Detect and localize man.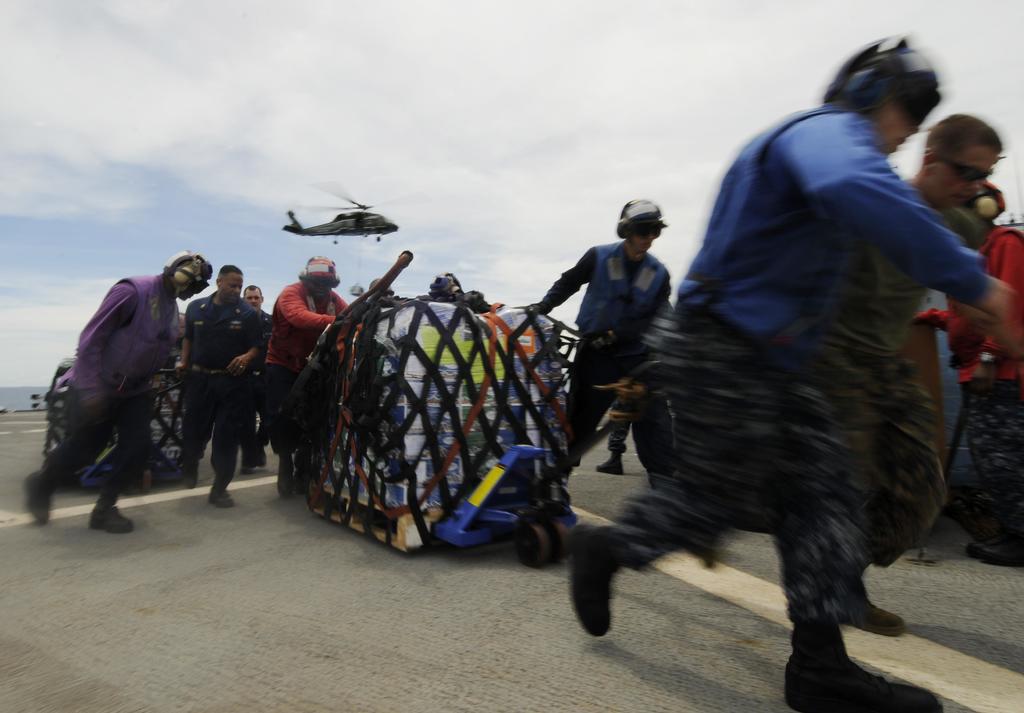
Localized at select_region(166, 262, 265, 506).
